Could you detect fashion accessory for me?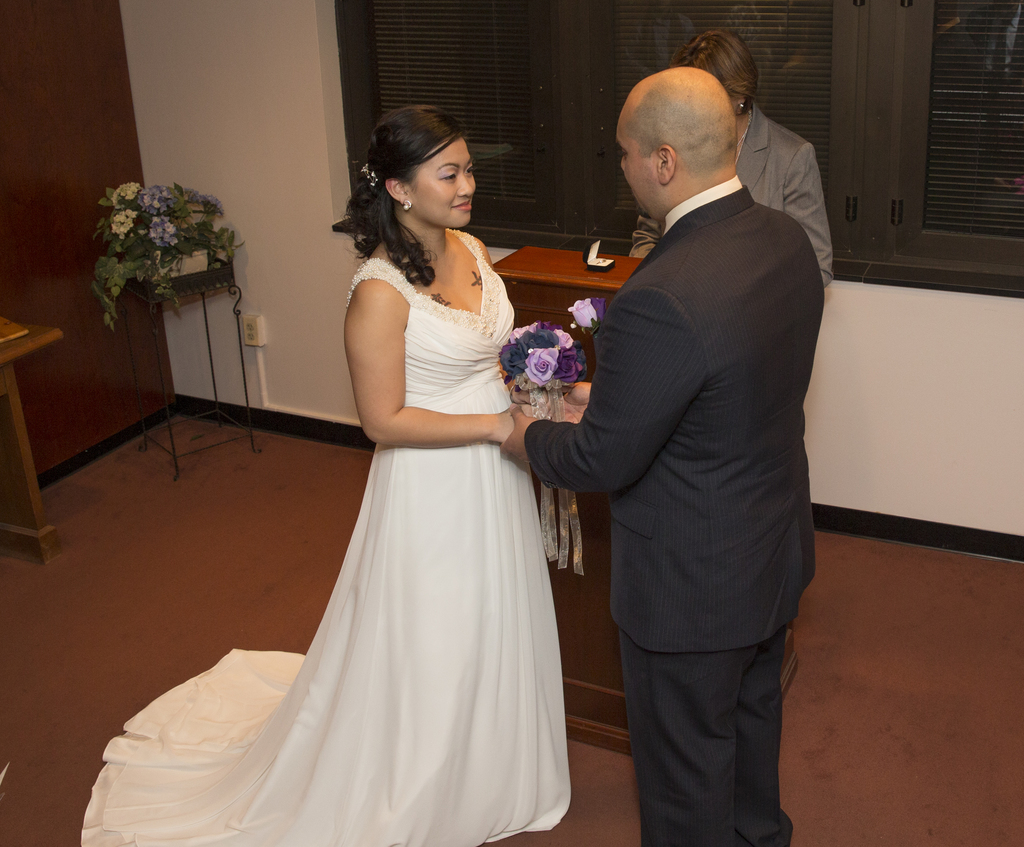
Detection result: pyautogui.locateOnScreen(509, 380, 517, 403).
